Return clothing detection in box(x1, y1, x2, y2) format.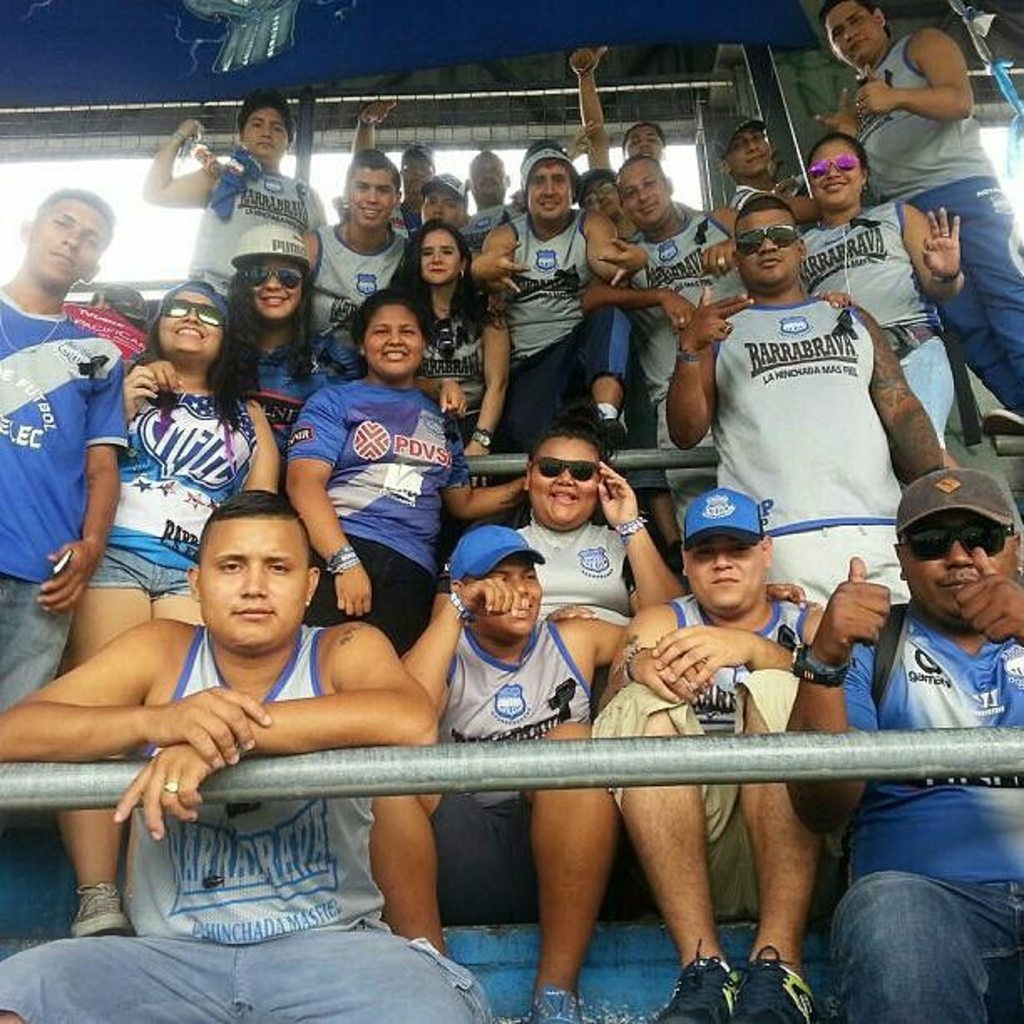
box(415, 293, 500, 435).
